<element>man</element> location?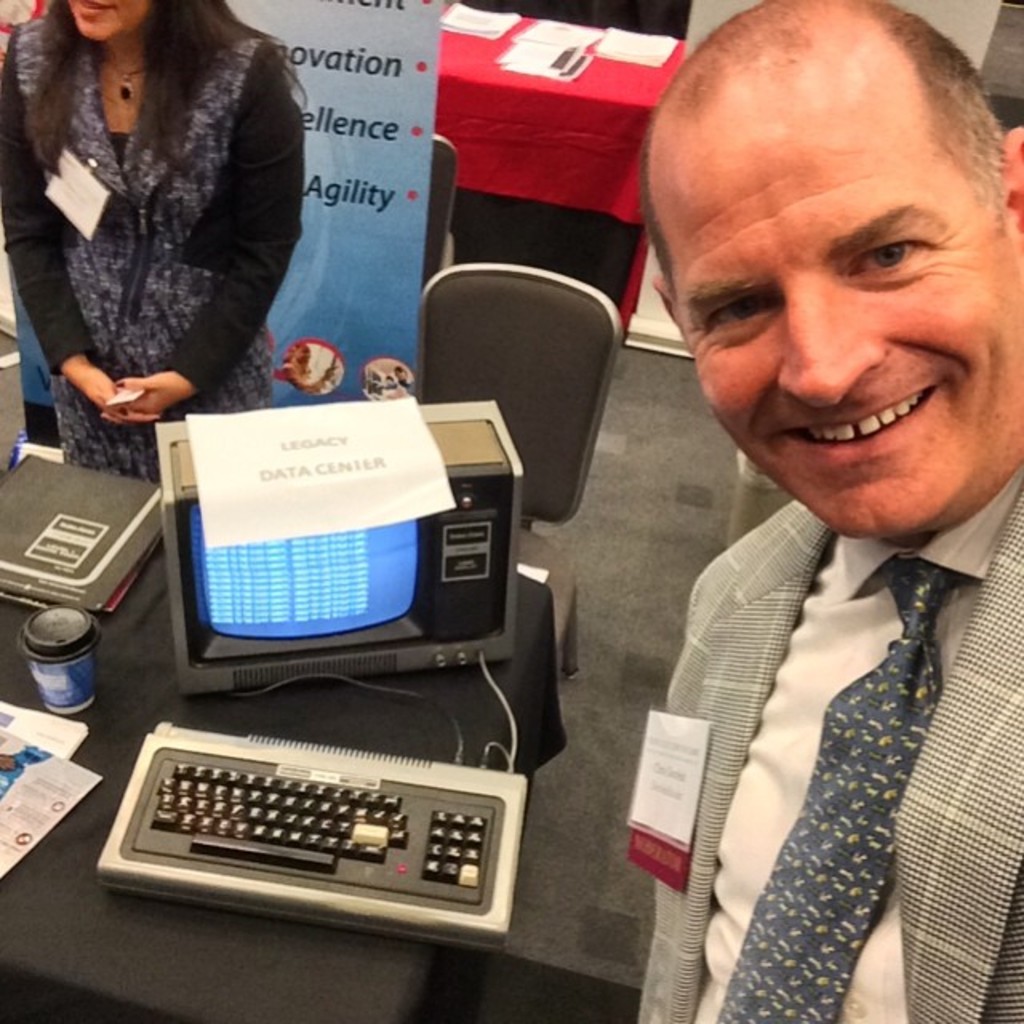
[590,35,1023,1003]
